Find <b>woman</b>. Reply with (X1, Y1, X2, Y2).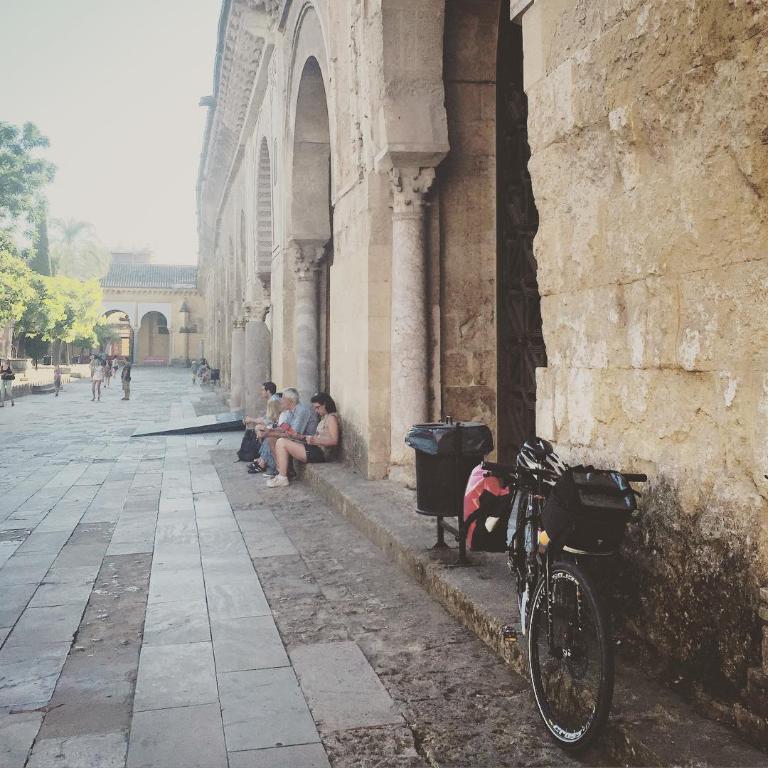
(110, 353, 117, 379).
